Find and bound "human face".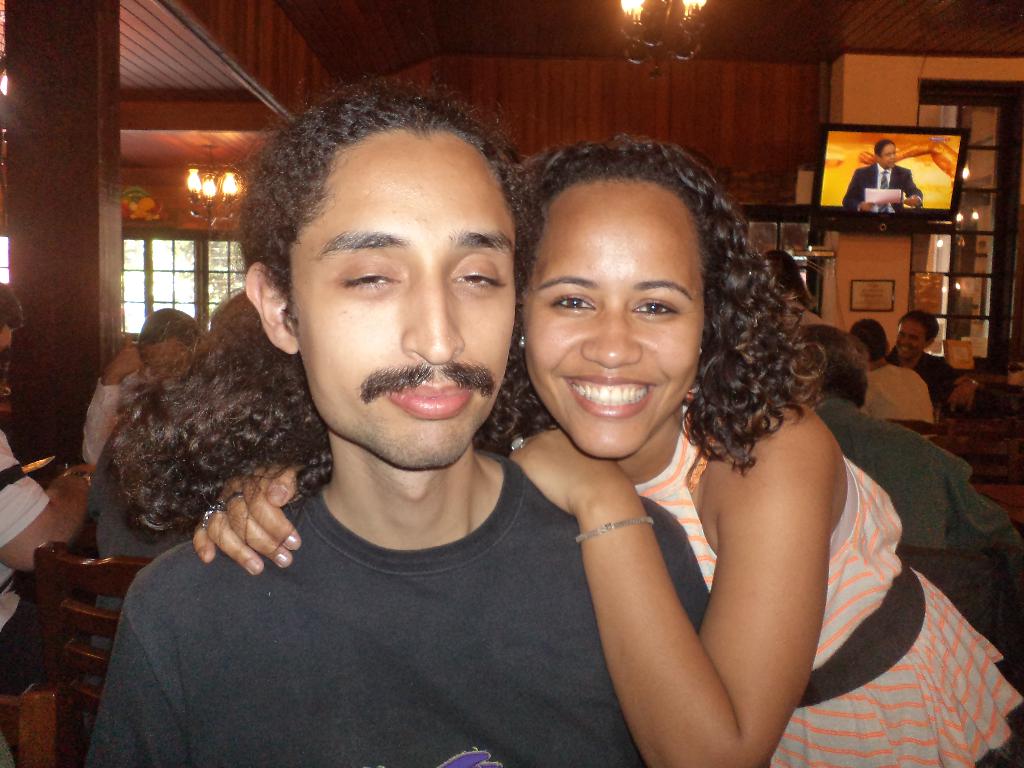
Bound: [x1=884, y1=143, x2=899, y2=166].
